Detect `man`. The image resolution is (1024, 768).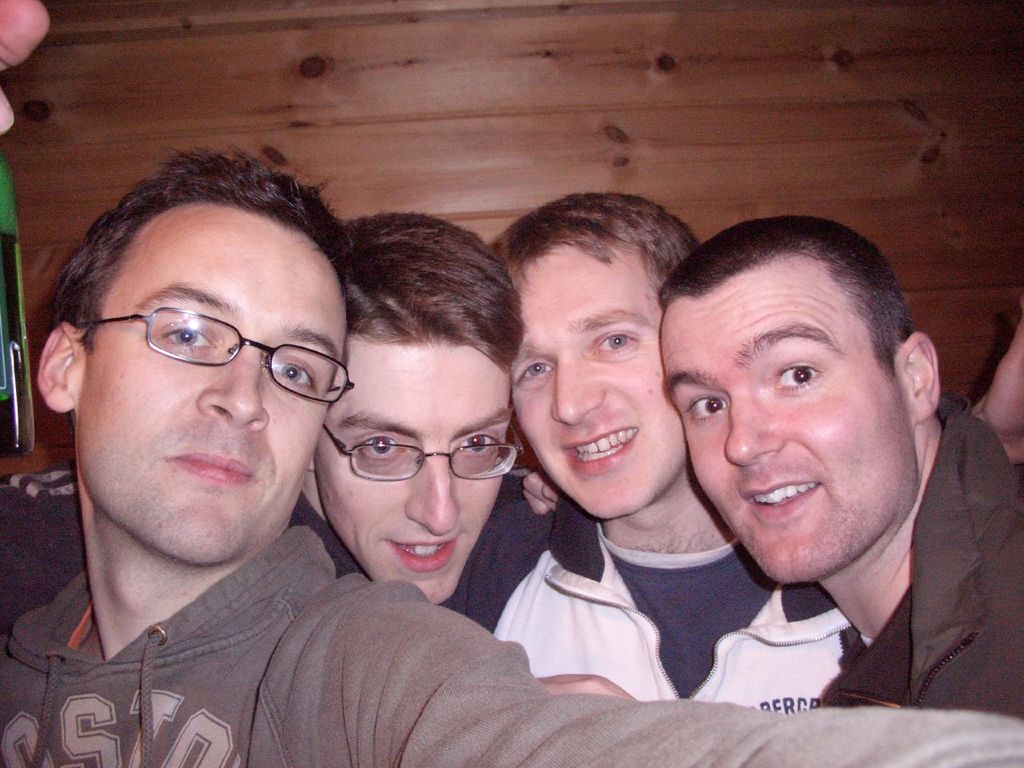
<bbox>304, 210, 557, 629</bbox>.
